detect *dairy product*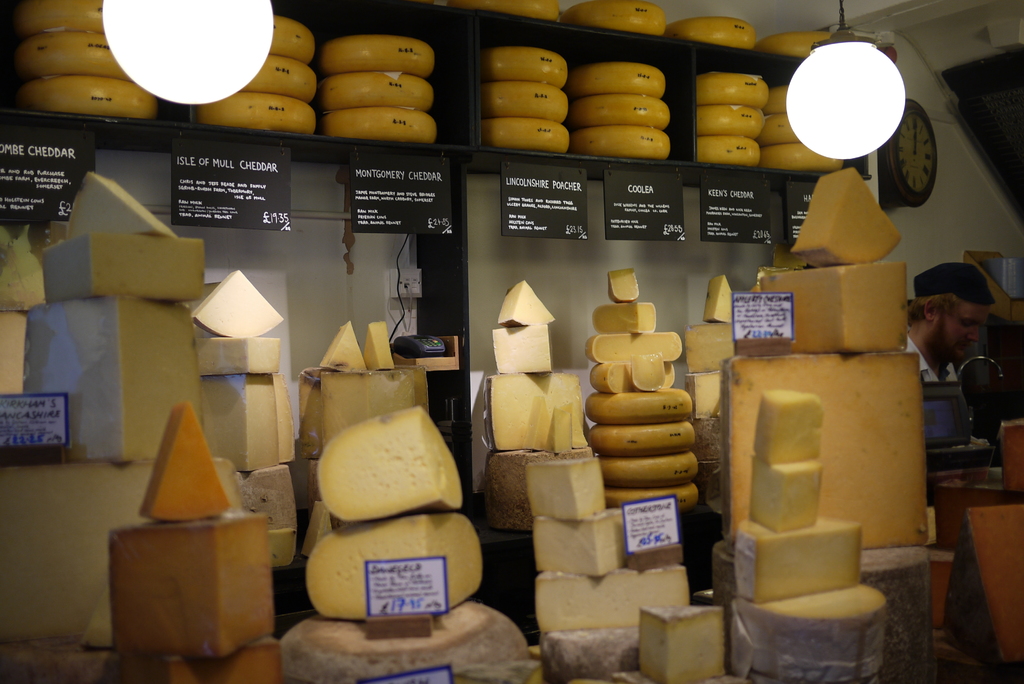
646, 601, 725, 678
